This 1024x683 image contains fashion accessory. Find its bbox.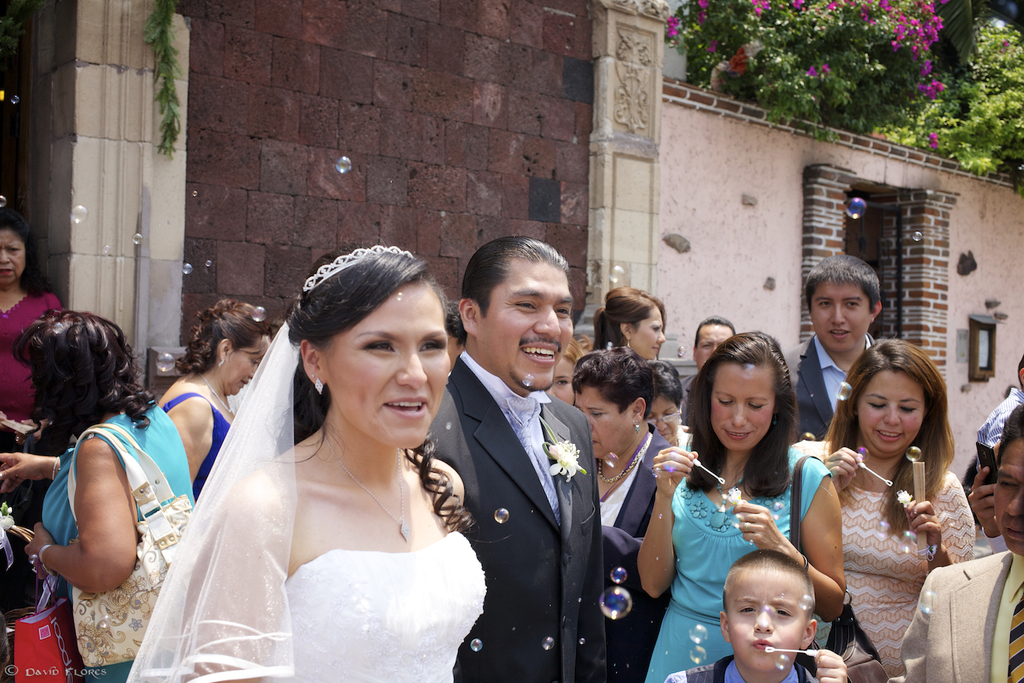
box=[39, 544, 55, 575].
